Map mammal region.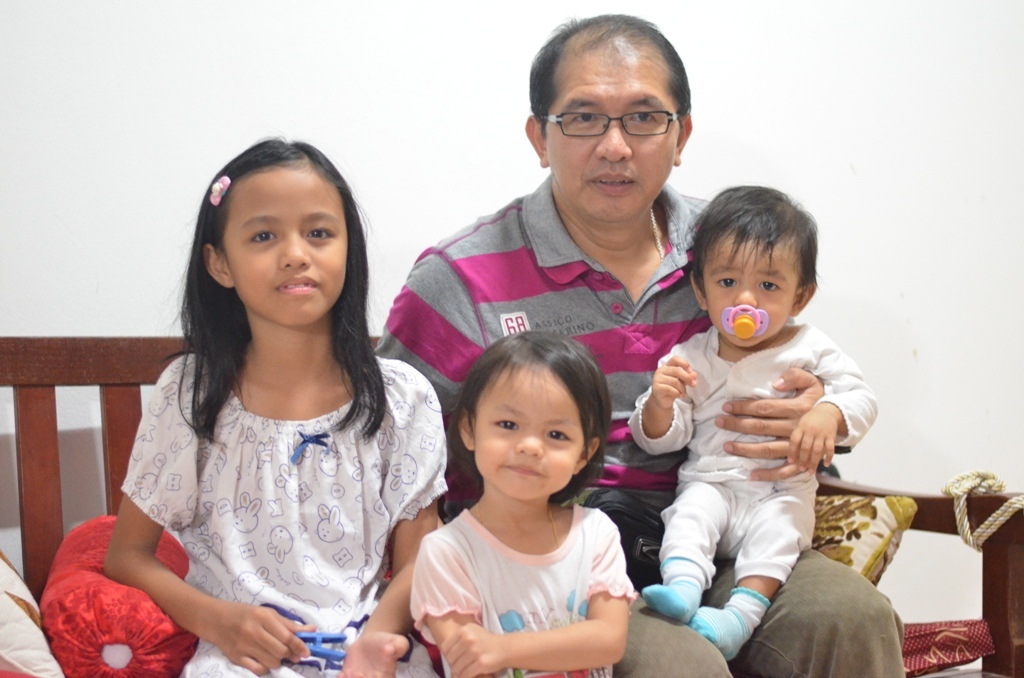
Mapped to [102, 127, 452, 677].
